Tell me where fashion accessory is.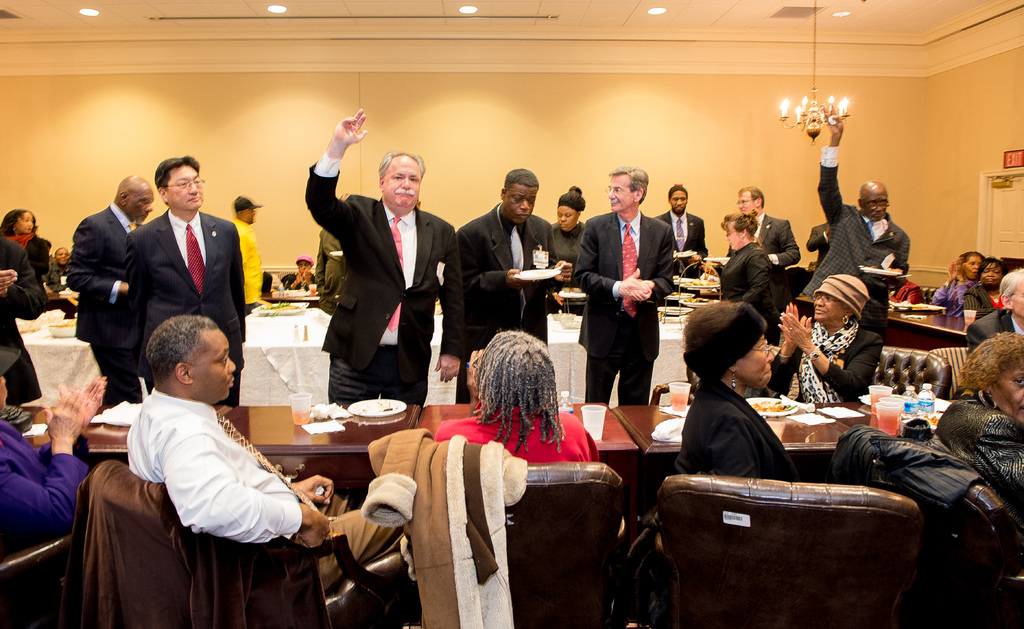
fashion accessory is at 797 321 856 405.
